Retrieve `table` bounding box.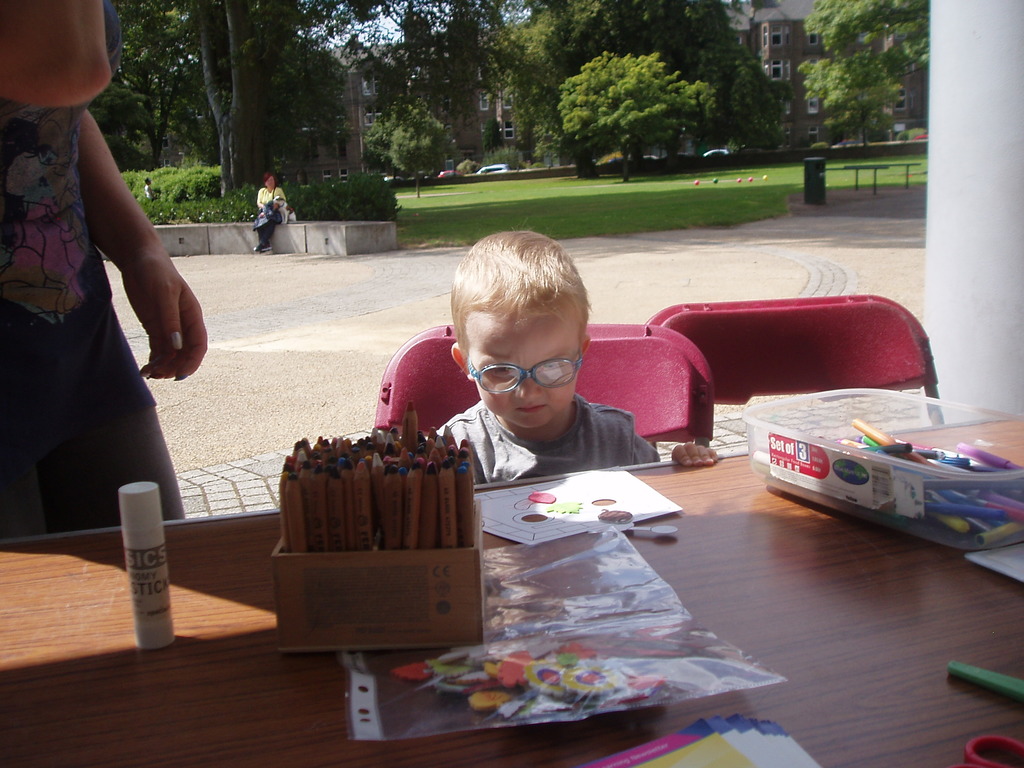
Bounding box: x1=1, y1=413, x2=1022, y2=767.
